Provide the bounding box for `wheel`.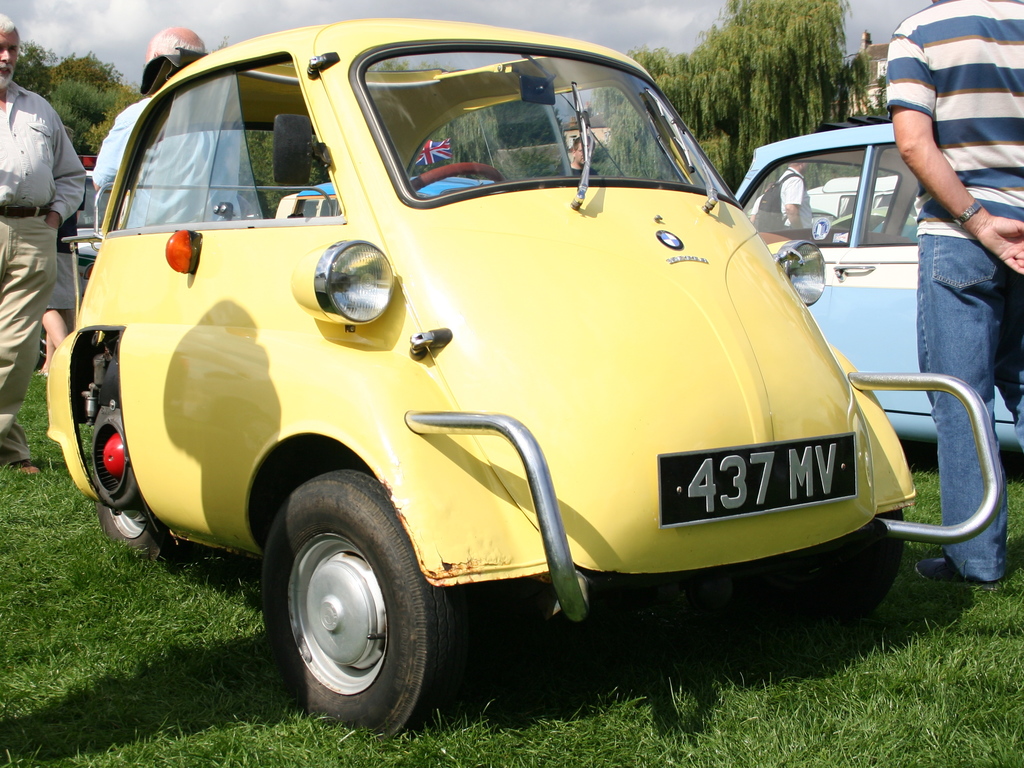
bbox=(684, 506, 908, 644).
